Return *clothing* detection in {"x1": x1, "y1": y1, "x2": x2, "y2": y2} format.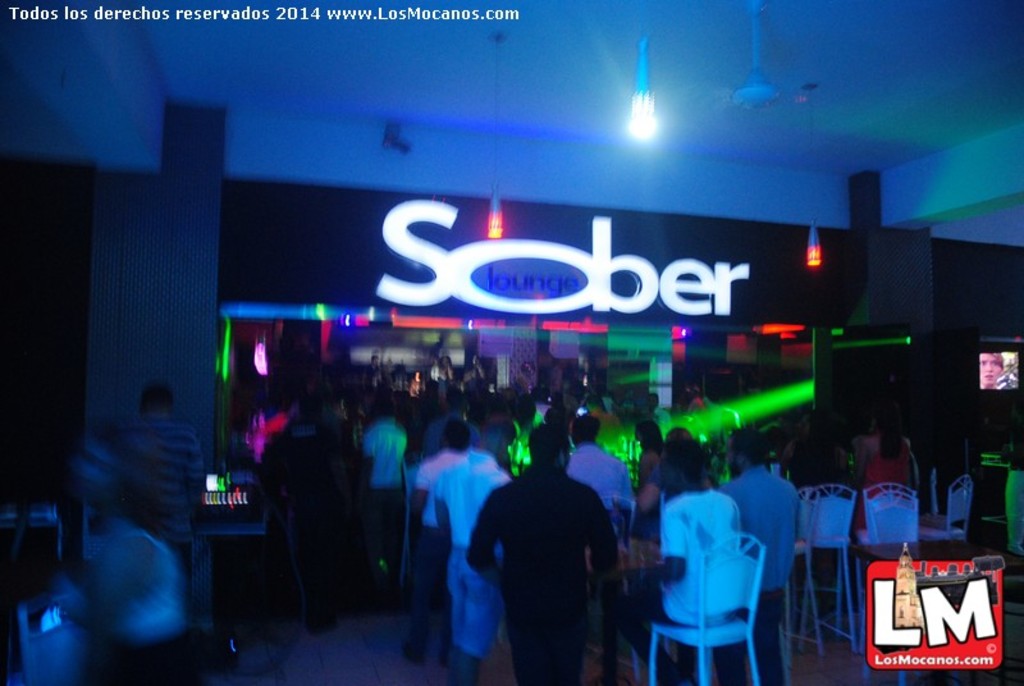
{"x1": 95, "y1": 401, "x2": 197, "y2": 595}.
